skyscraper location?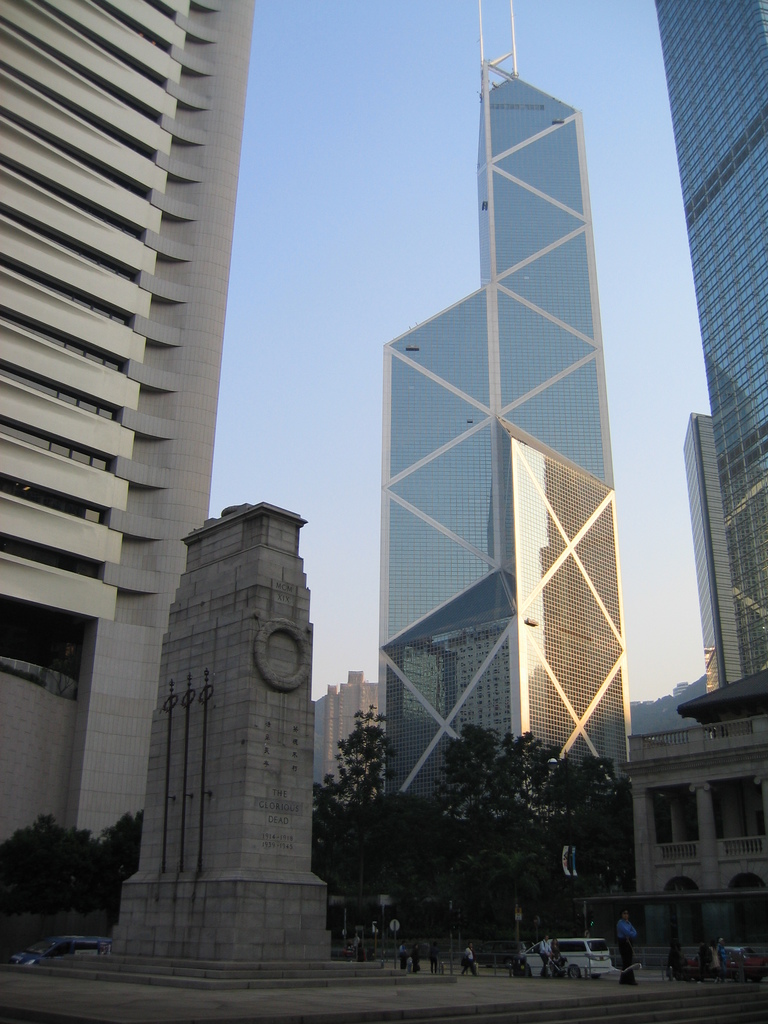
{"left": 304, "top": 664, "right": 388, "bottom": 812}
